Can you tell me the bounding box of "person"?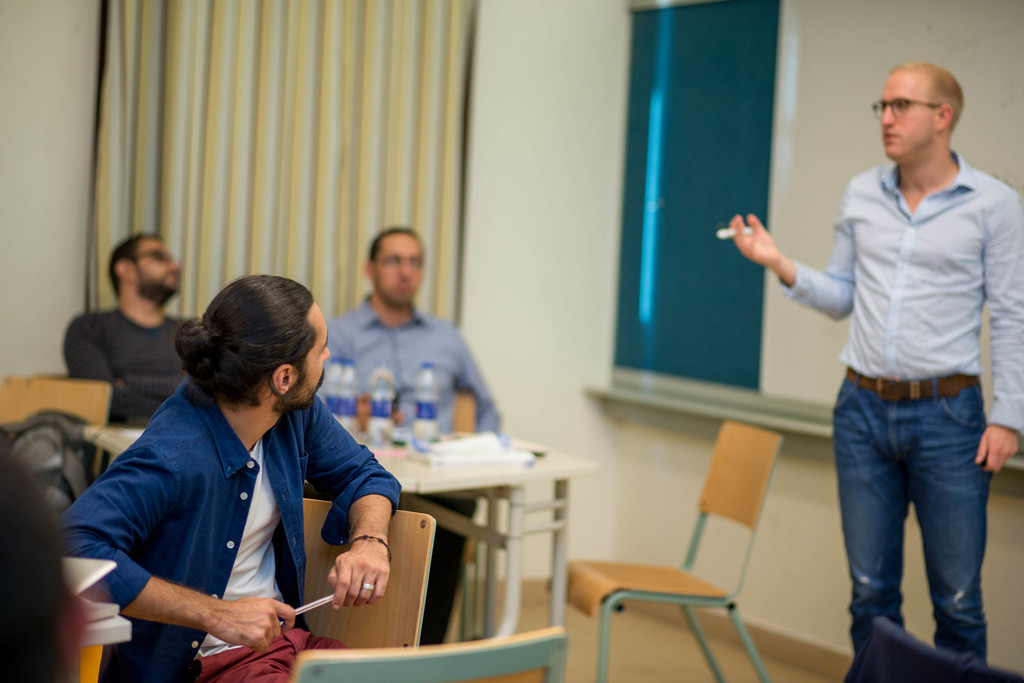
<bbox>313, 221, 503, 645</bbox>.
